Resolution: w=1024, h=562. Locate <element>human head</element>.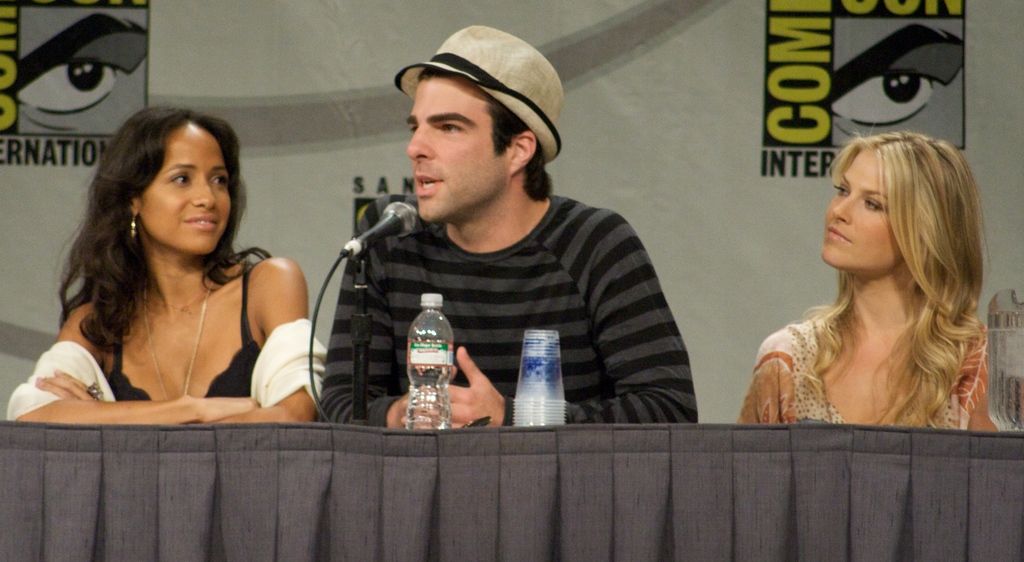
406, 23, 563, 224.
